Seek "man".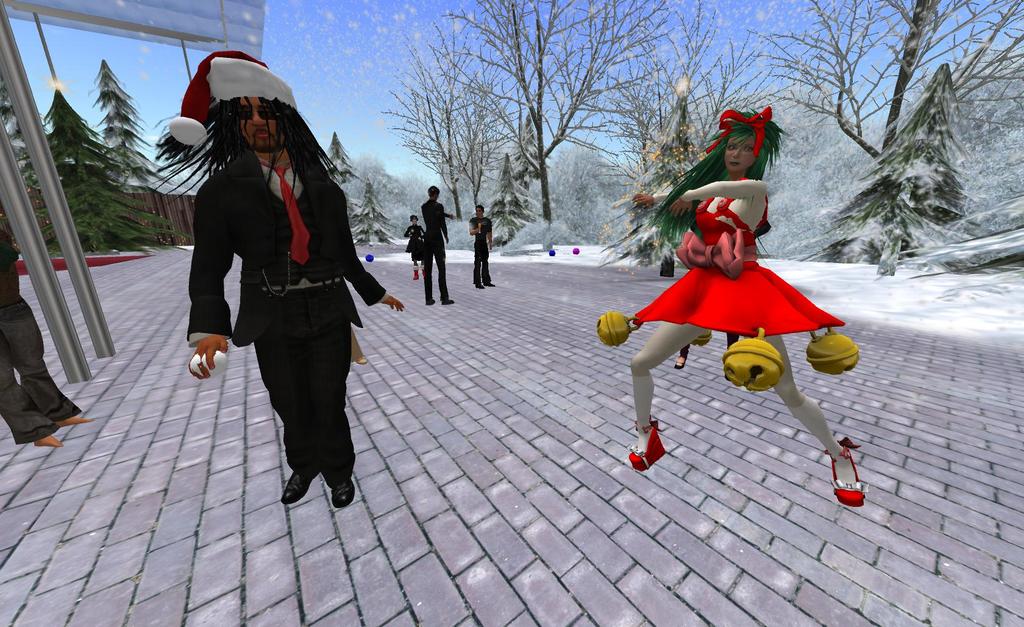
BBox(0, 200, 93, 457).
